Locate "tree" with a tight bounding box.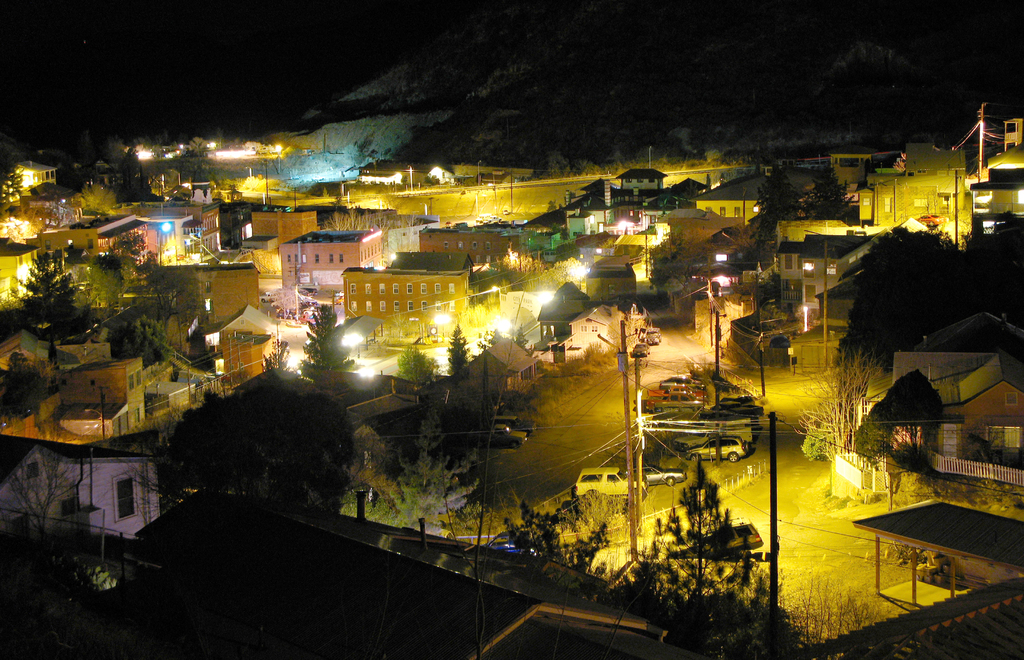
<bbox>439, 321, 472, 376</bbox>.
